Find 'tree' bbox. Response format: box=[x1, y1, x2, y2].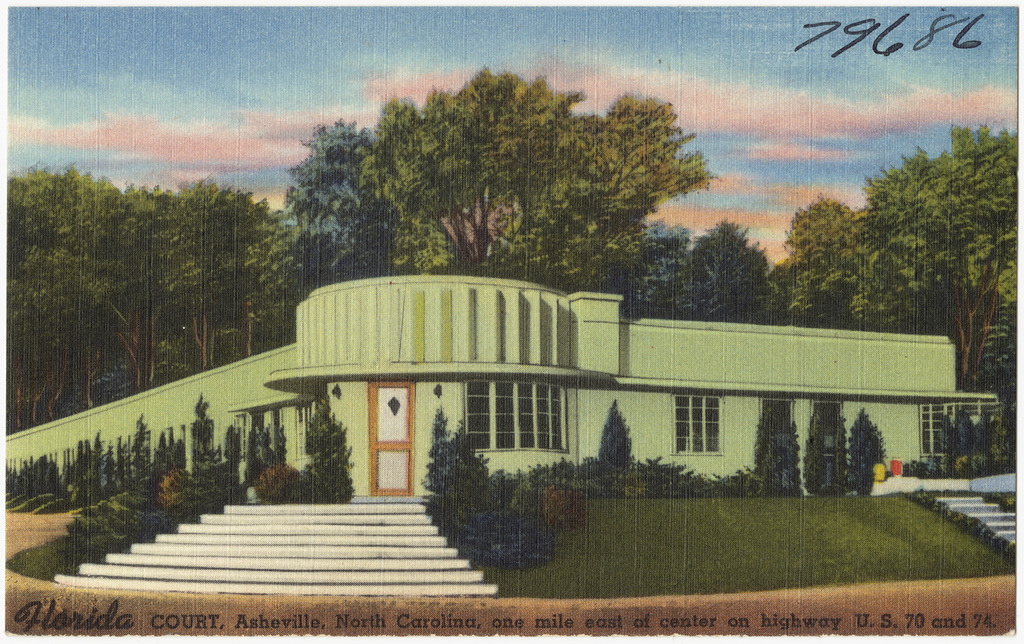
box=[621, 222, 690, 319].
